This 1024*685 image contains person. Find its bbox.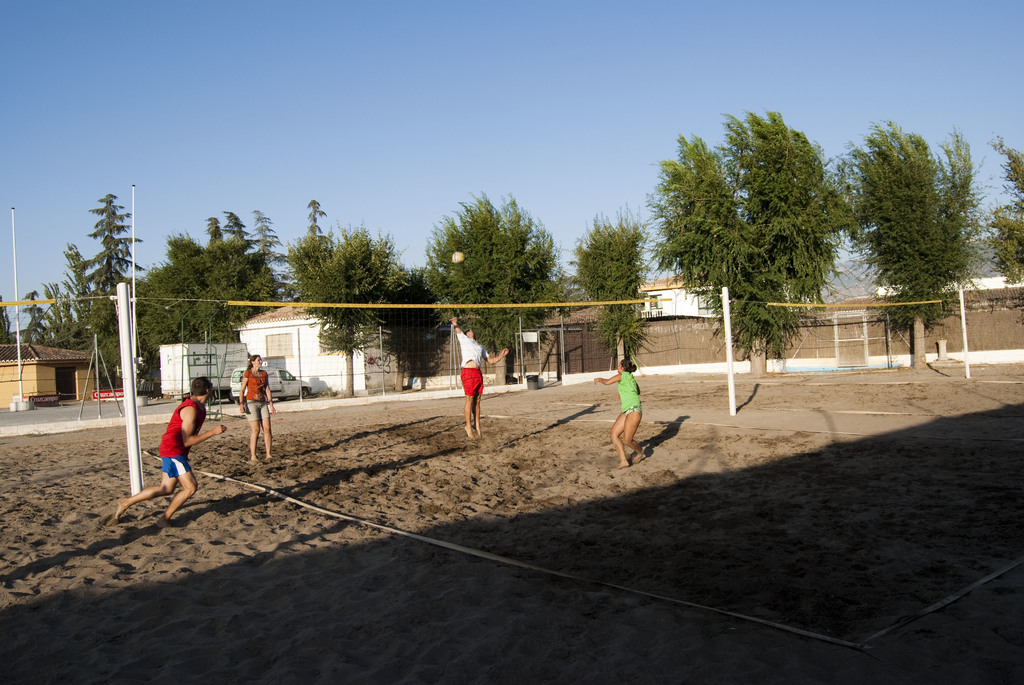
[111,371,227,531].
